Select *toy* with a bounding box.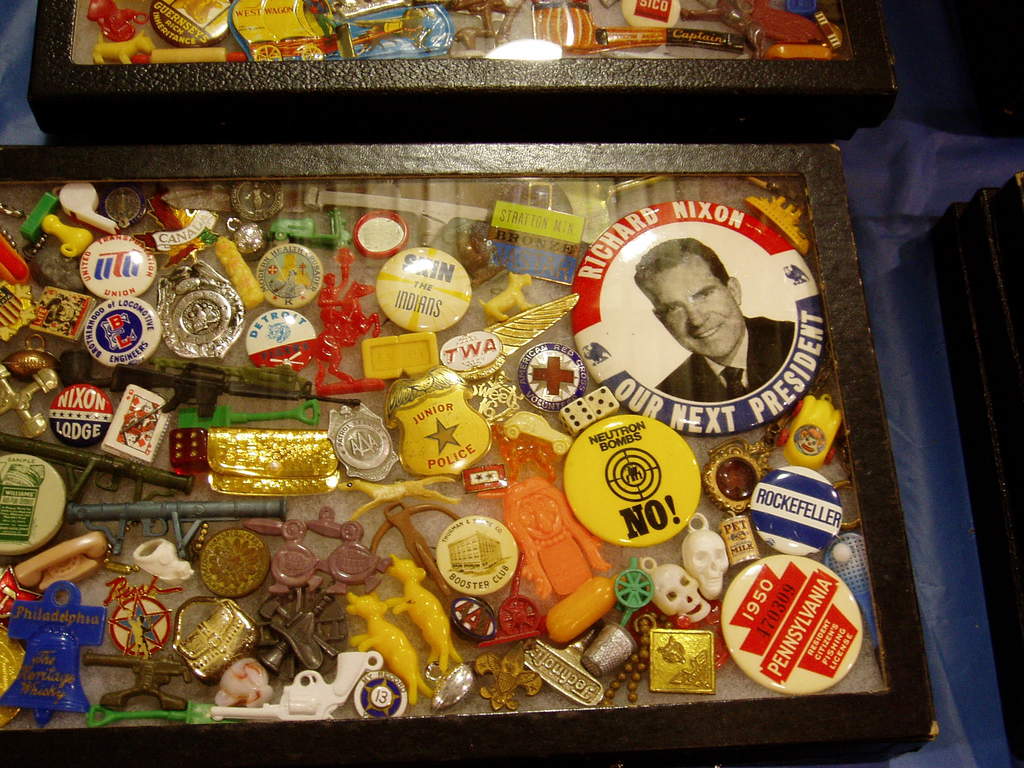
119/364/310/417.
